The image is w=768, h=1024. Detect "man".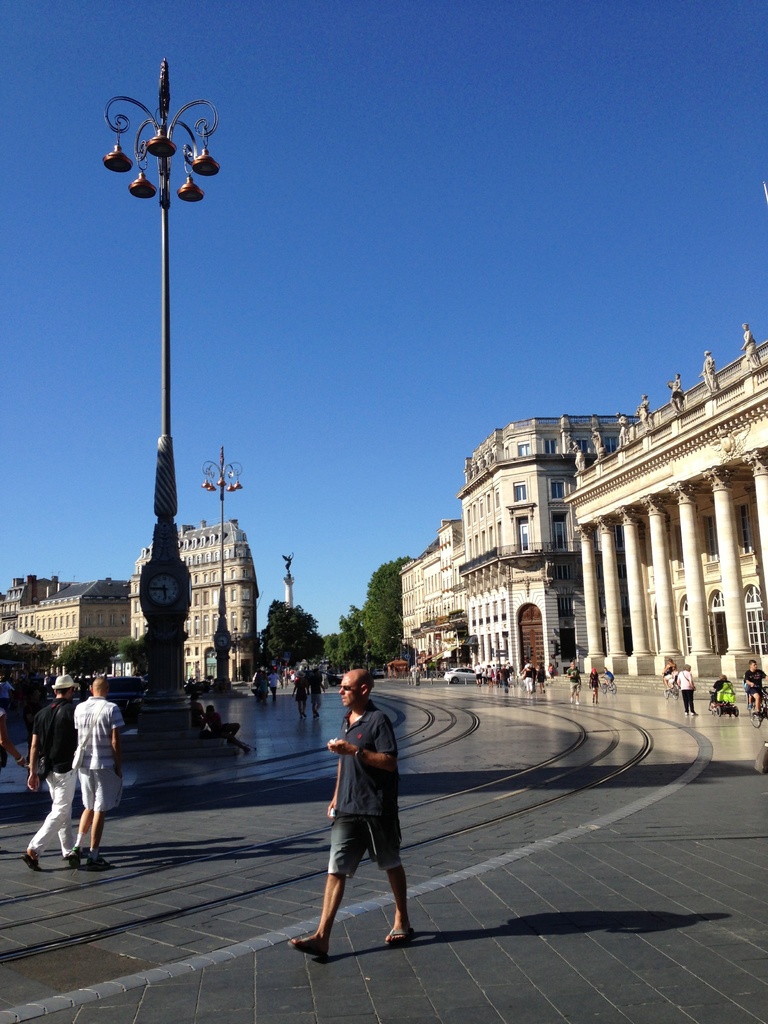
Detection: locate(306, 669, 421, 961).
